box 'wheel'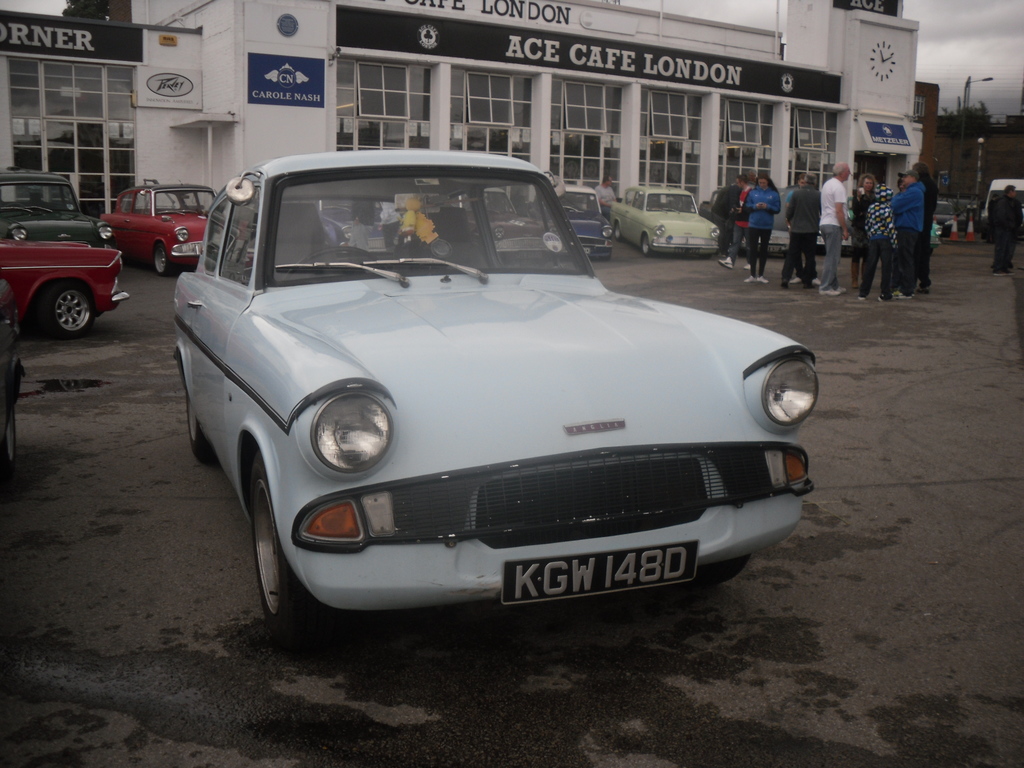
Rect(639, 230, 650, 257)
